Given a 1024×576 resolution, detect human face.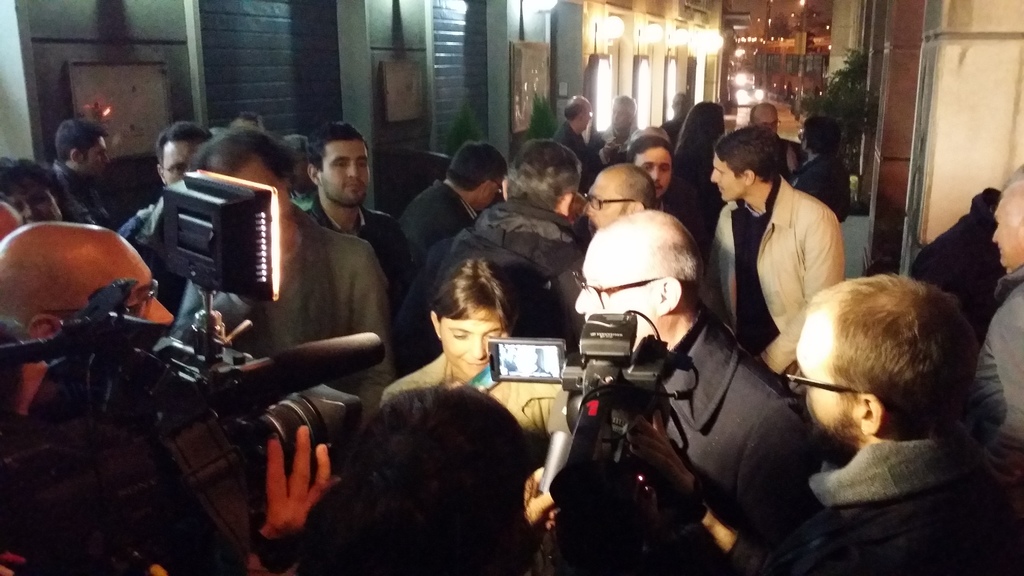
l=581, t=173, r=625, b=233.
